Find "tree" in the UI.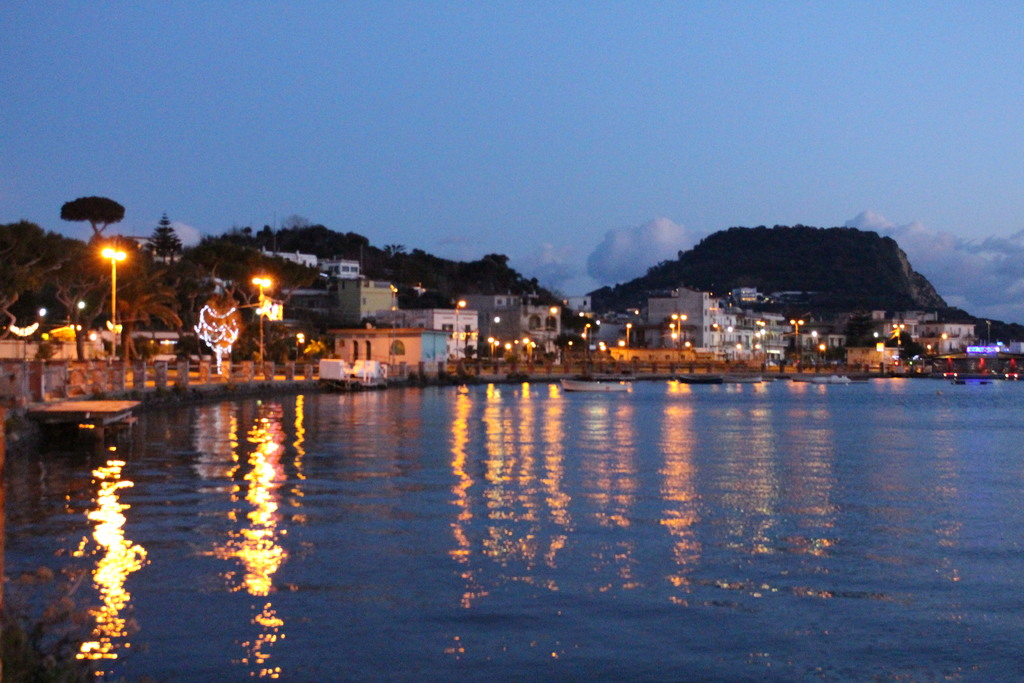
UI element at rect(189, 229, 252, 264).
